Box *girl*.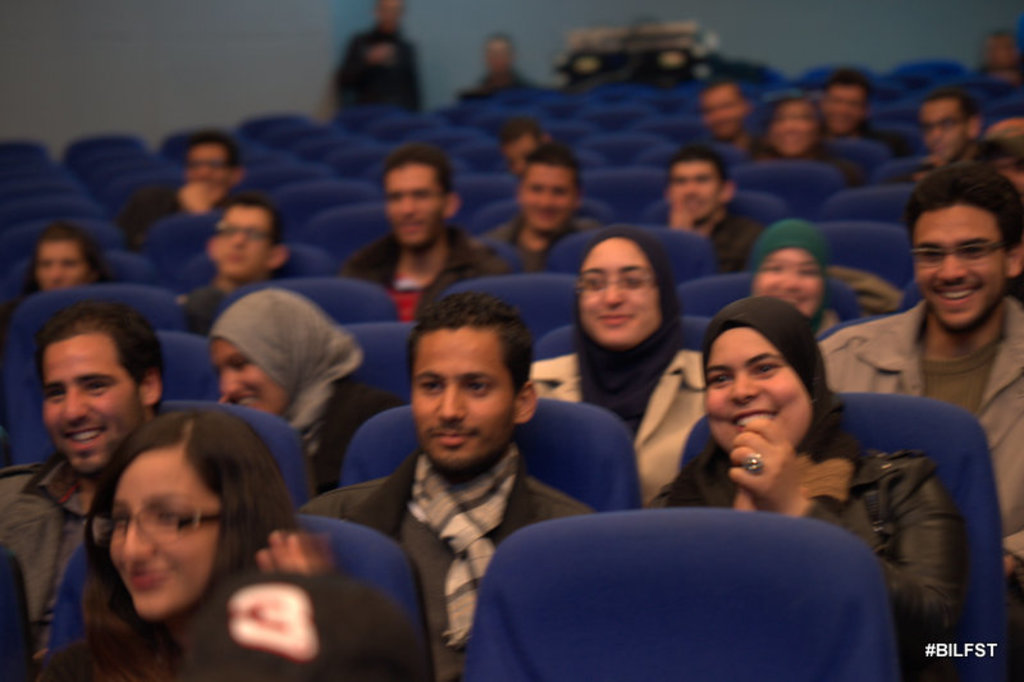
l=15, t=406, r=429, b=681.
